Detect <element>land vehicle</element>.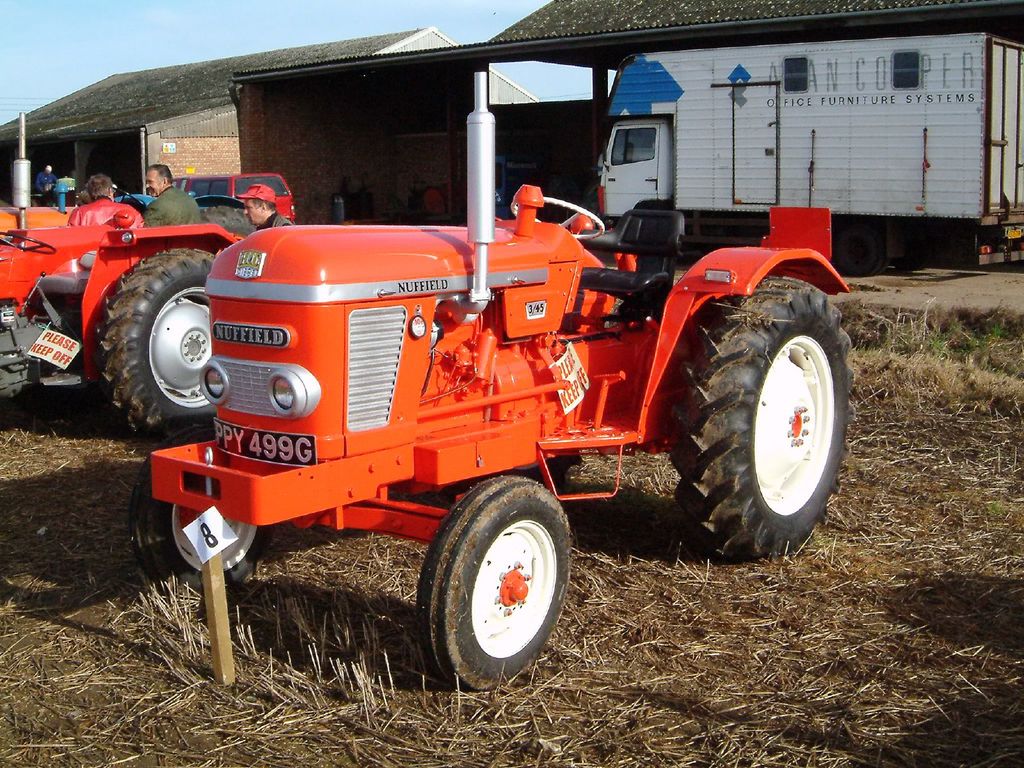
Detected at BBox(0, 214, 239, 447).
